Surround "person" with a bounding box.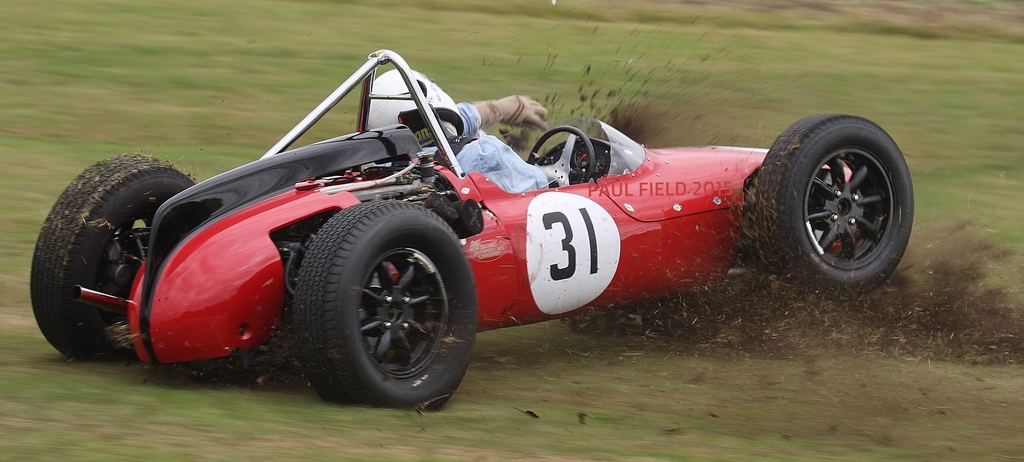
Rect(360, 70, 553, 191).
